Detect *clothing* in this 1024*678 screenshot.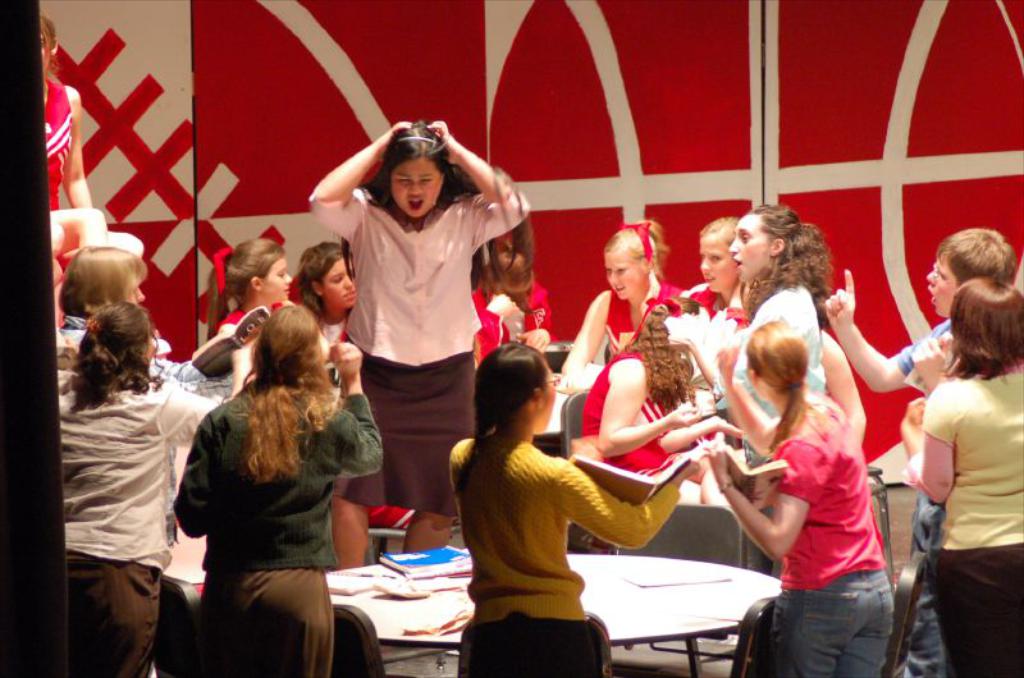
Detection: select_region(59, 340, 209, 677).
